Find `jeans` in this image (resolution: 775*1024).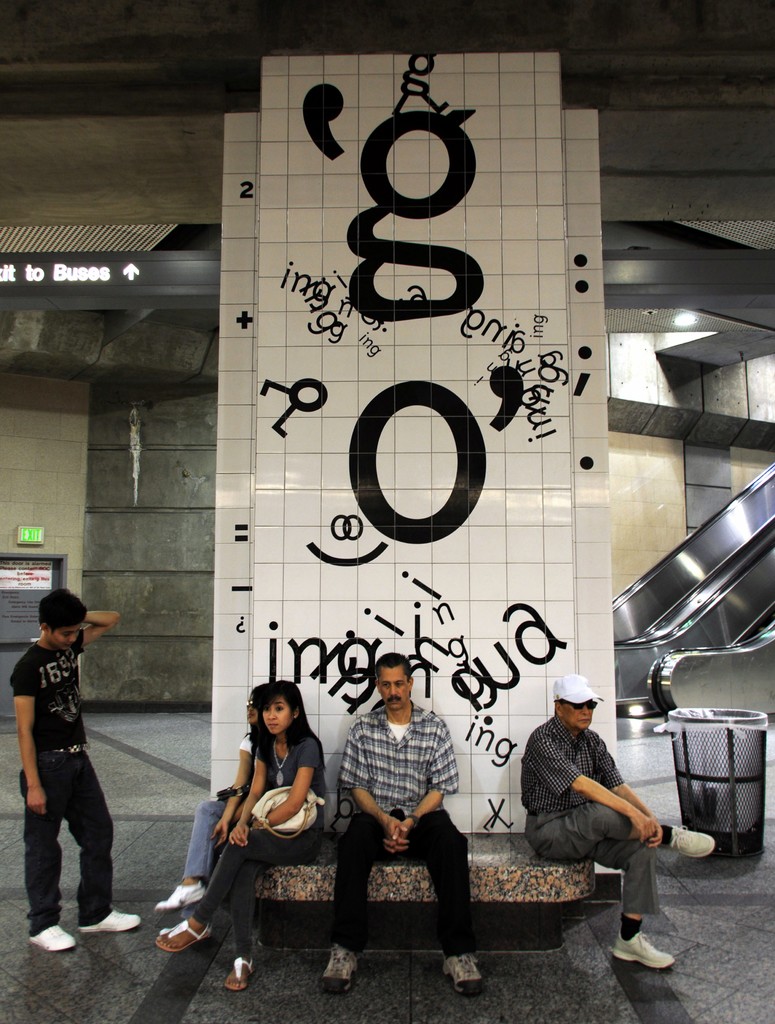
bbox=(17, 748, 117, 929).
